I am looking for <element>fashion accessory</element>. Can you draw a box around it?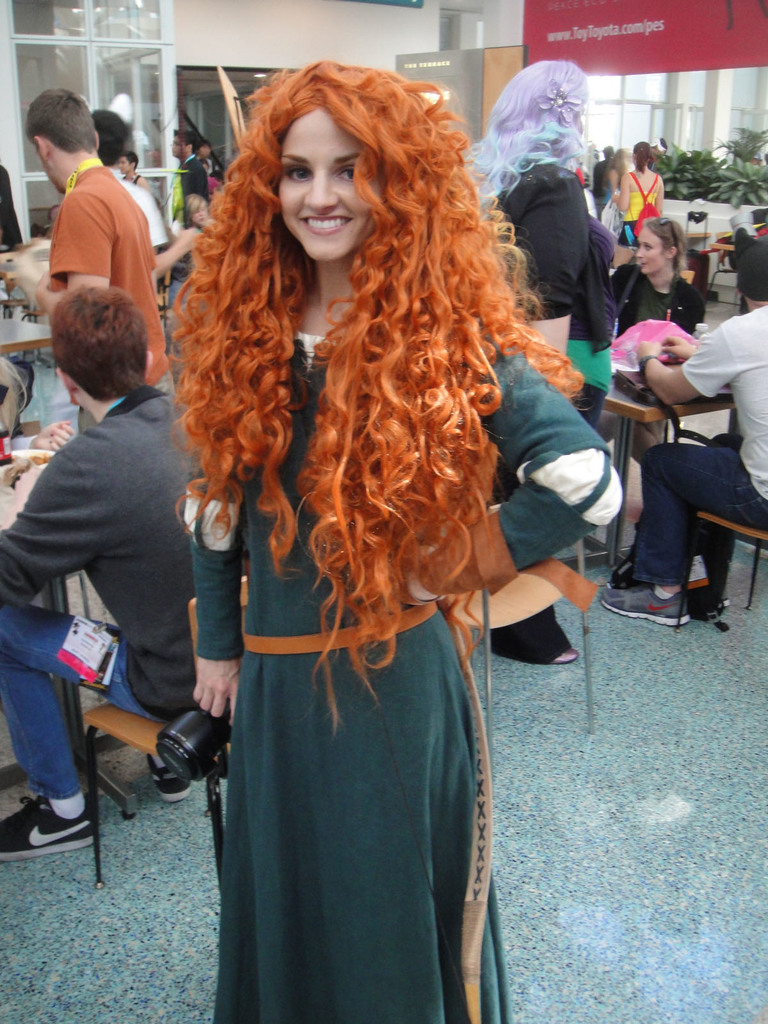
Sure, the bounding box is 555 646 579 665.
